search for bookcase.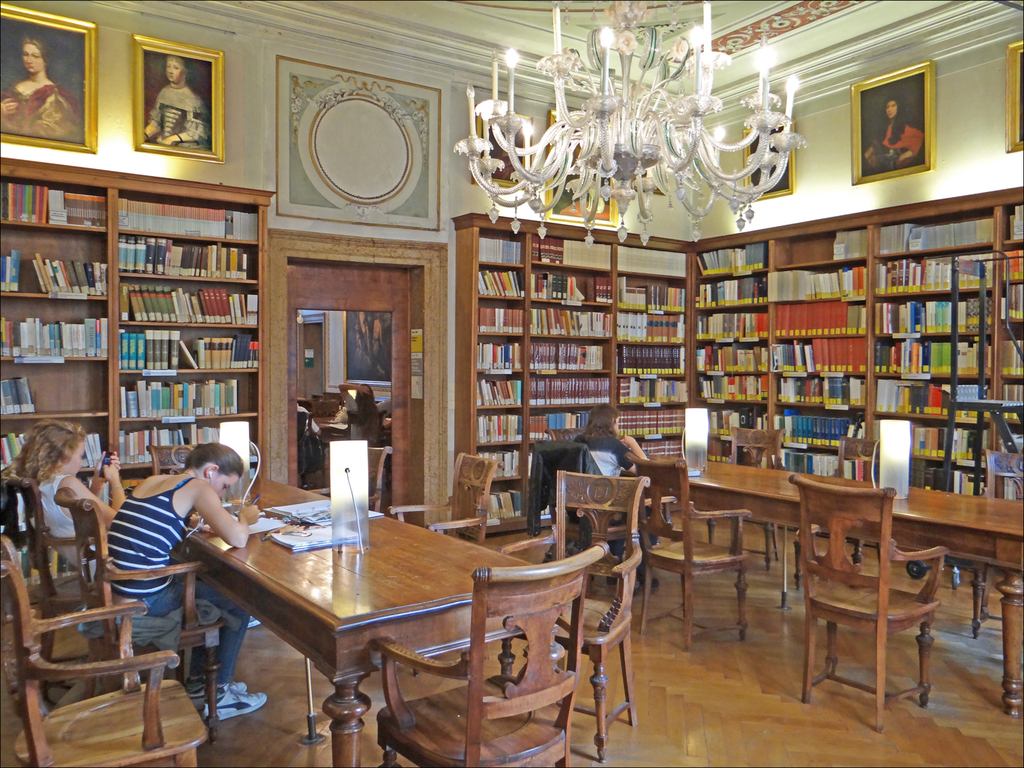
Found at [left=0, top=155, right=278, bottom=622].
